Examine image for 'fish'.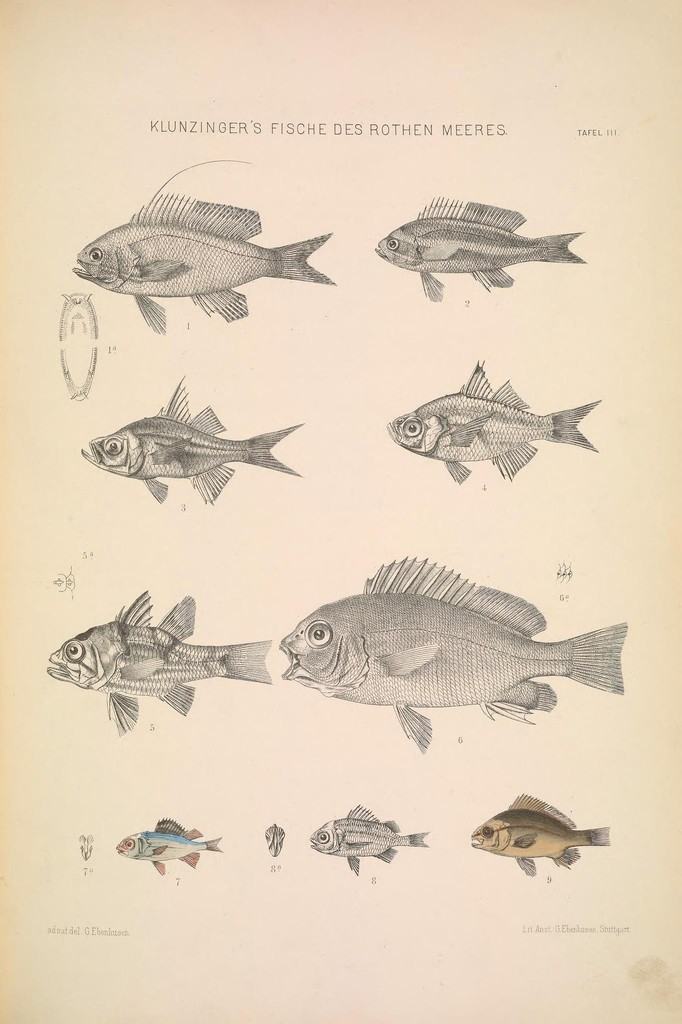
Examination result: 280/545/635/749.
